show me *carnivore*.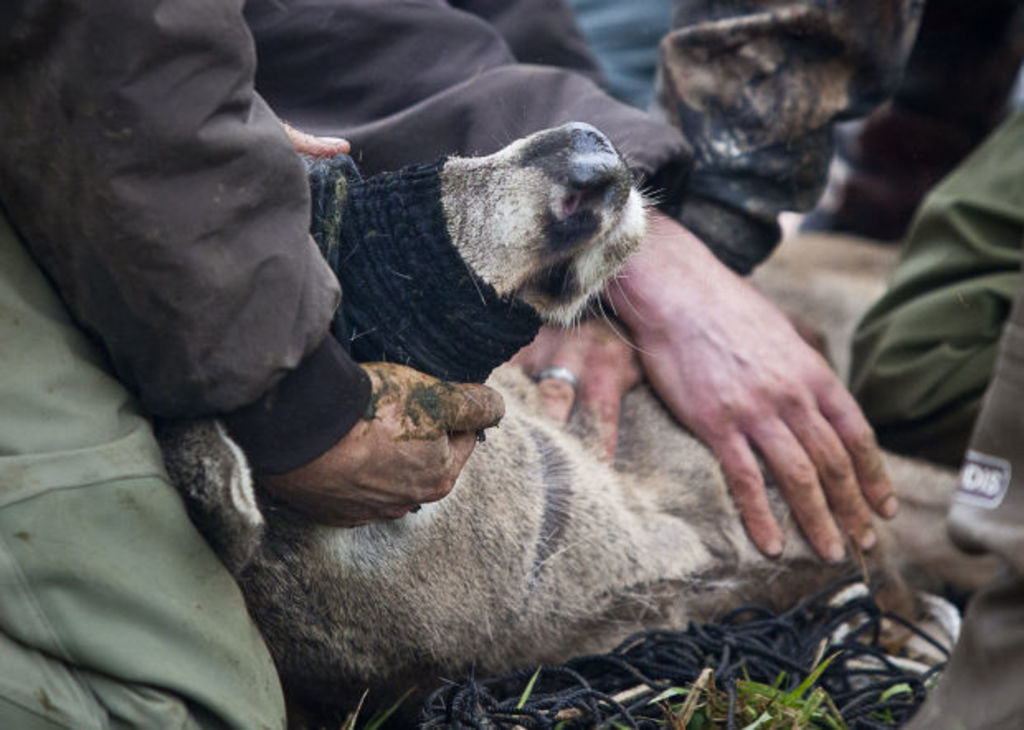
*carnivore* is here: bbox=(256, 0, 900, 552).
